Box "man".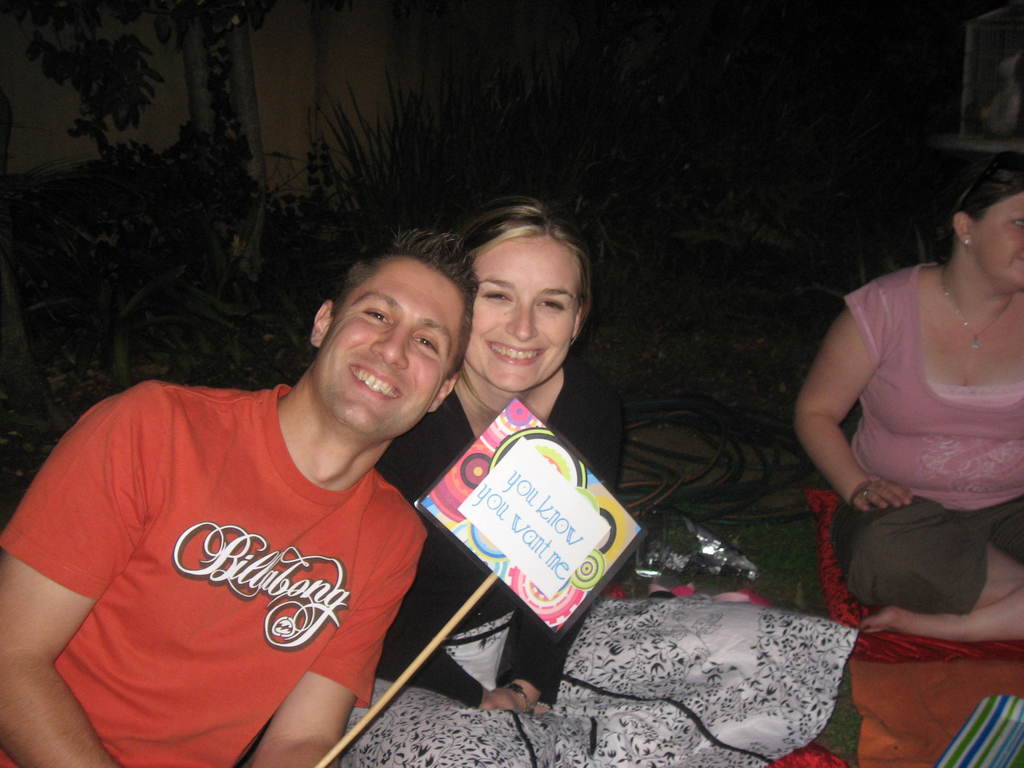
l=6, t=235, r=486, b=767.
